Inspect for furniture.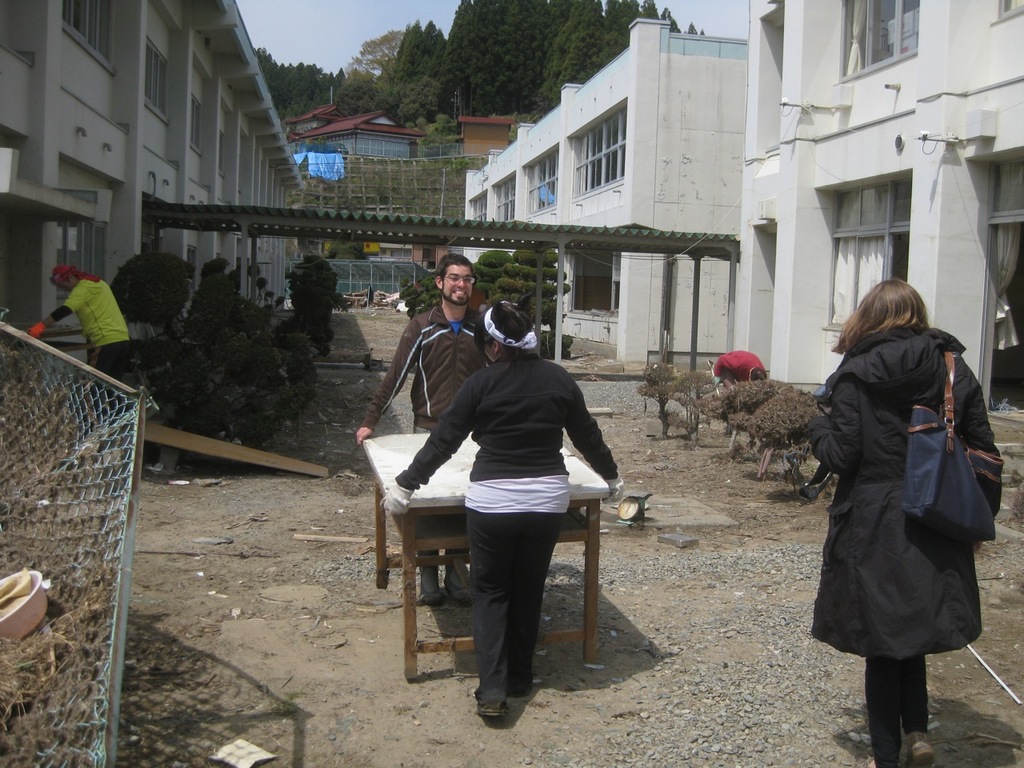
Inspection: [x1=362, y1=432, x2=610, y2=682].
